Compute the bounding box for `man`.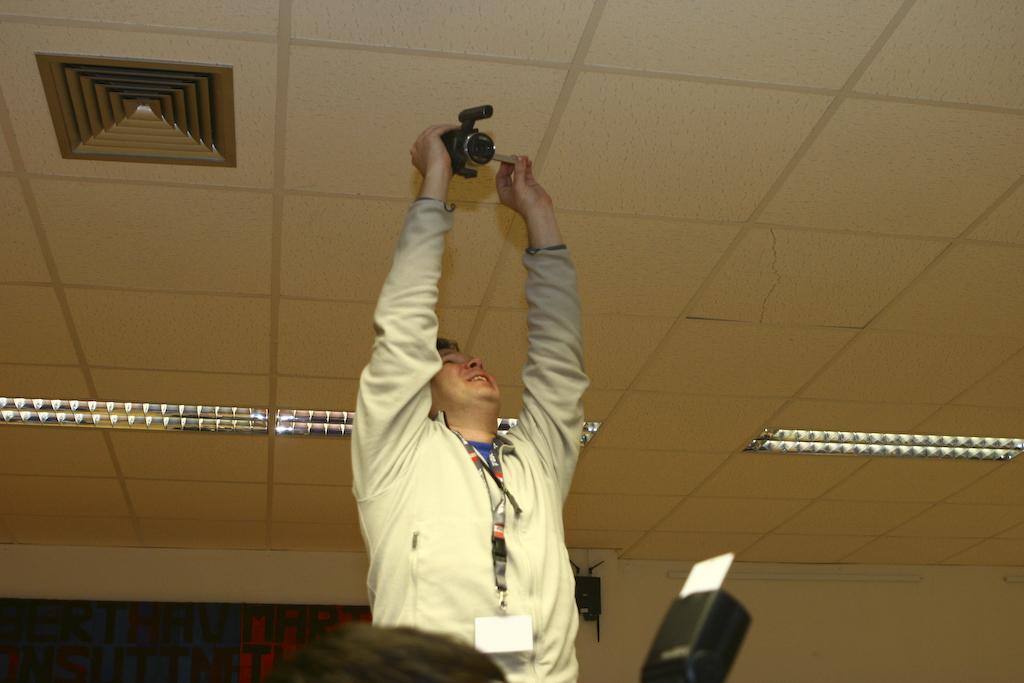
(left=319, top=94, right=617, bottom=664).
